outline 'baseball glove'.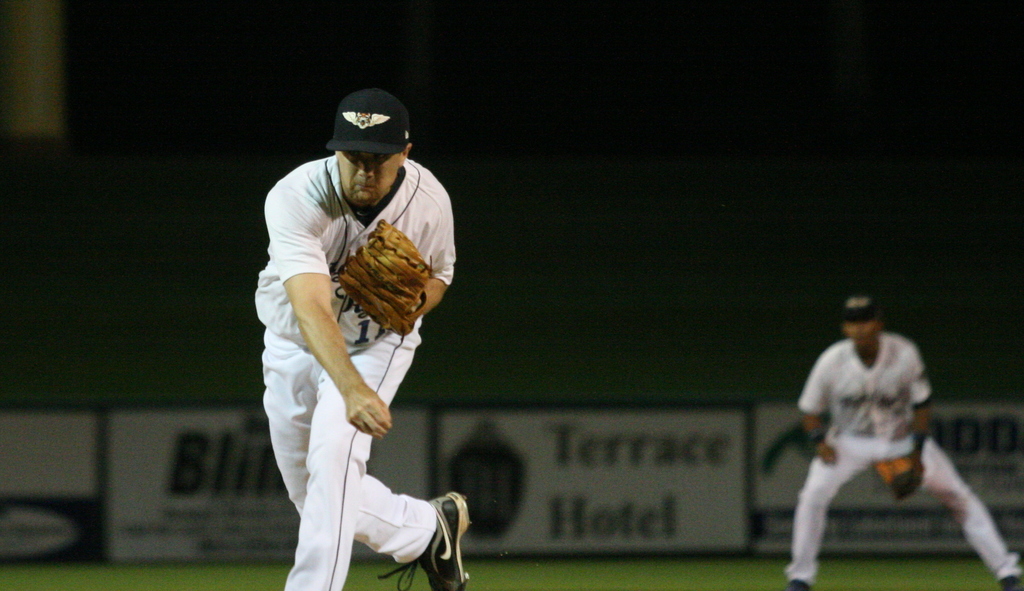
Outline: BBox(875, 453, 927, 504).
